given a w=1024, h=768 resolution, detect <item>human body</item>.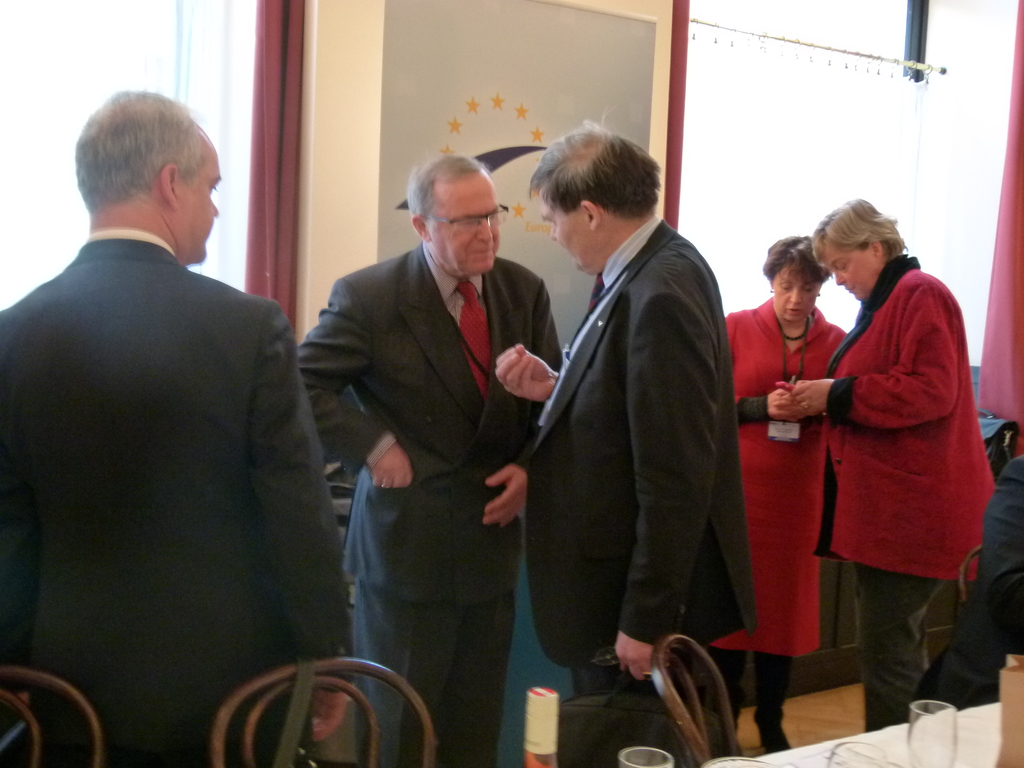
705:292:844:753.
